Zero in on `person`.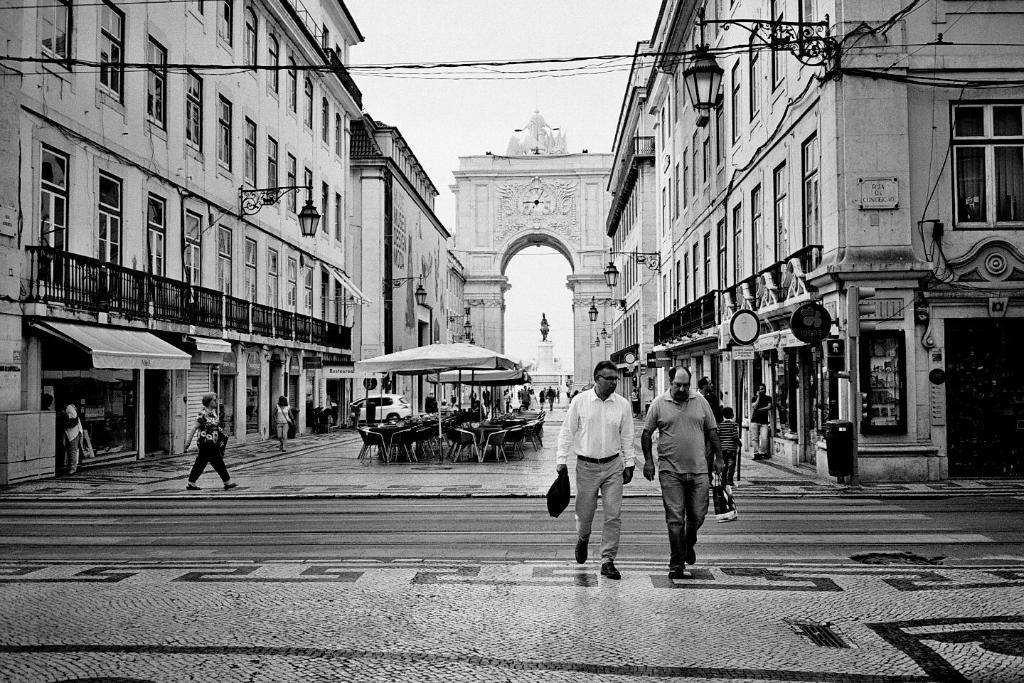
Zeroed in: <bbox>753, 381, 774, 455</bbox>.
